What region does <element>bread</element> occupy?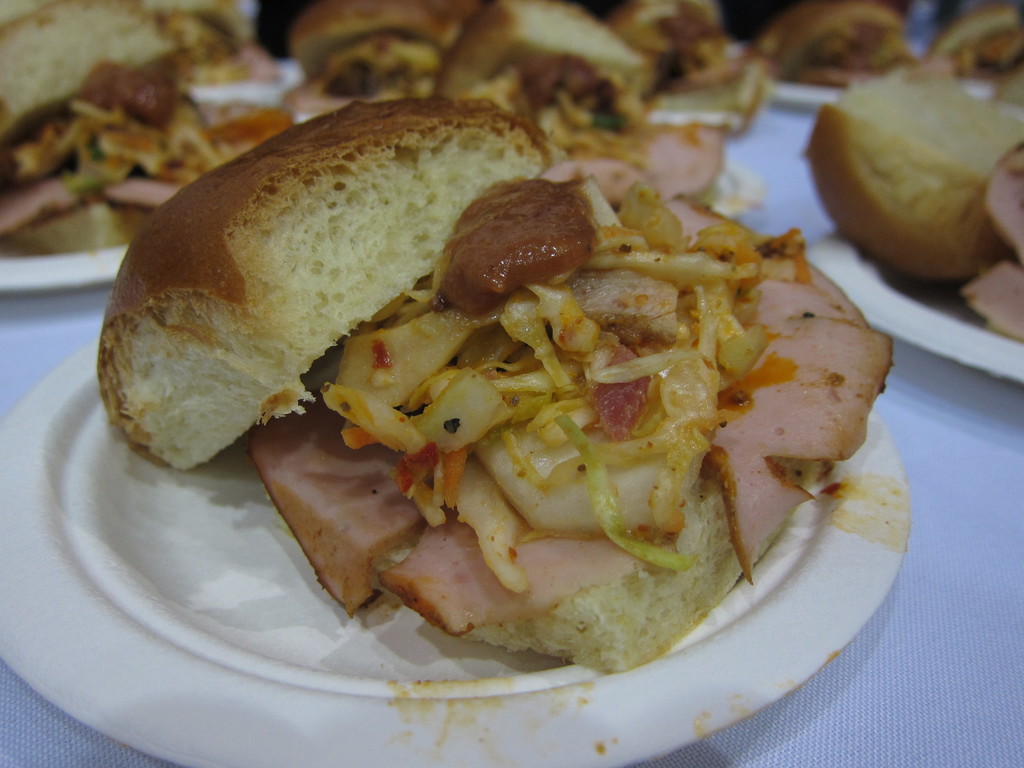
803 67 1023 286.
